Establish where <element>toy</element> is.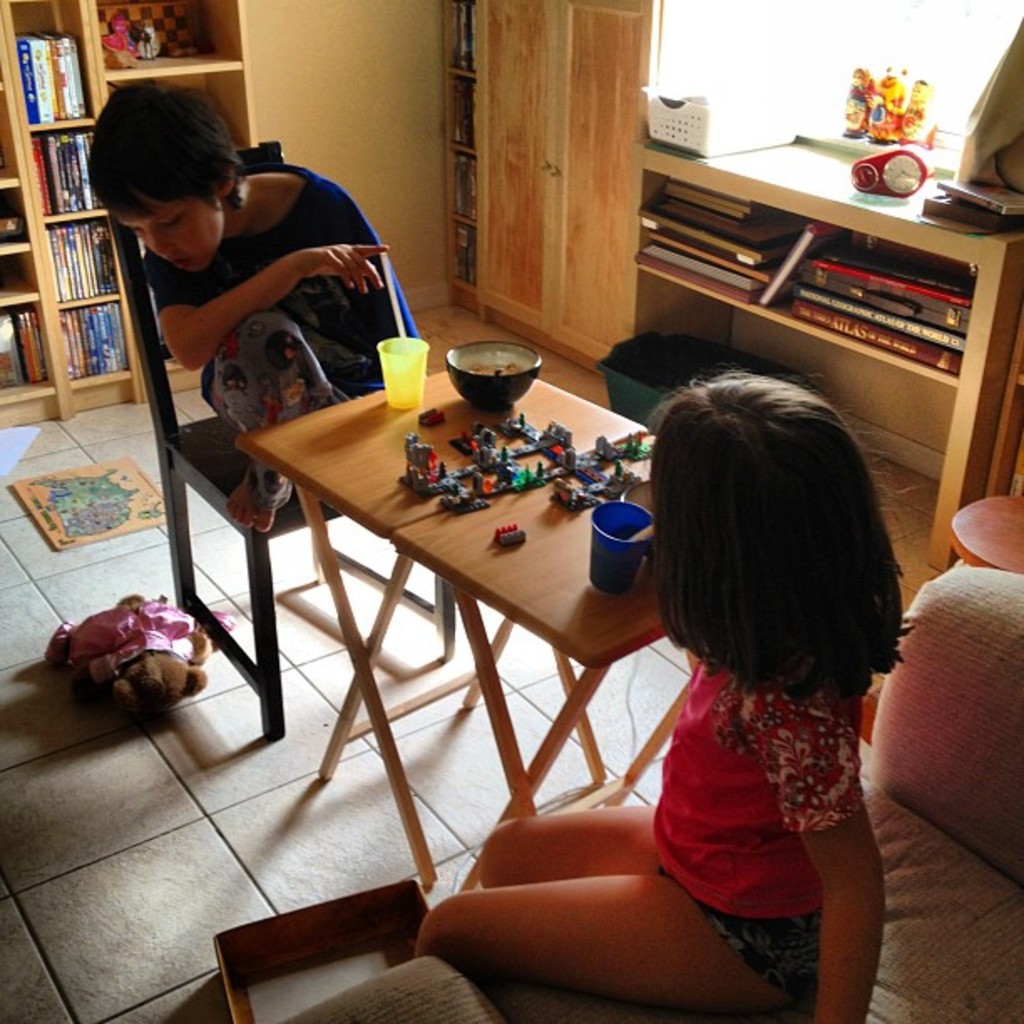
Established at Rect(872, 55, 905, 142).
